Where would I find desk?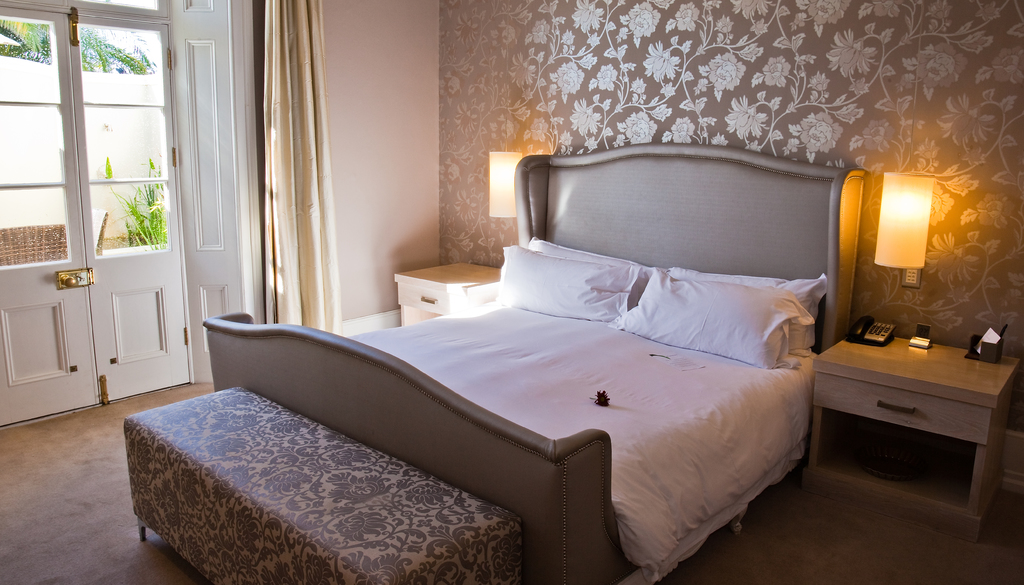
At {"x1": 797, "y1": 301, "x2": 1023, "y2": 526}.
